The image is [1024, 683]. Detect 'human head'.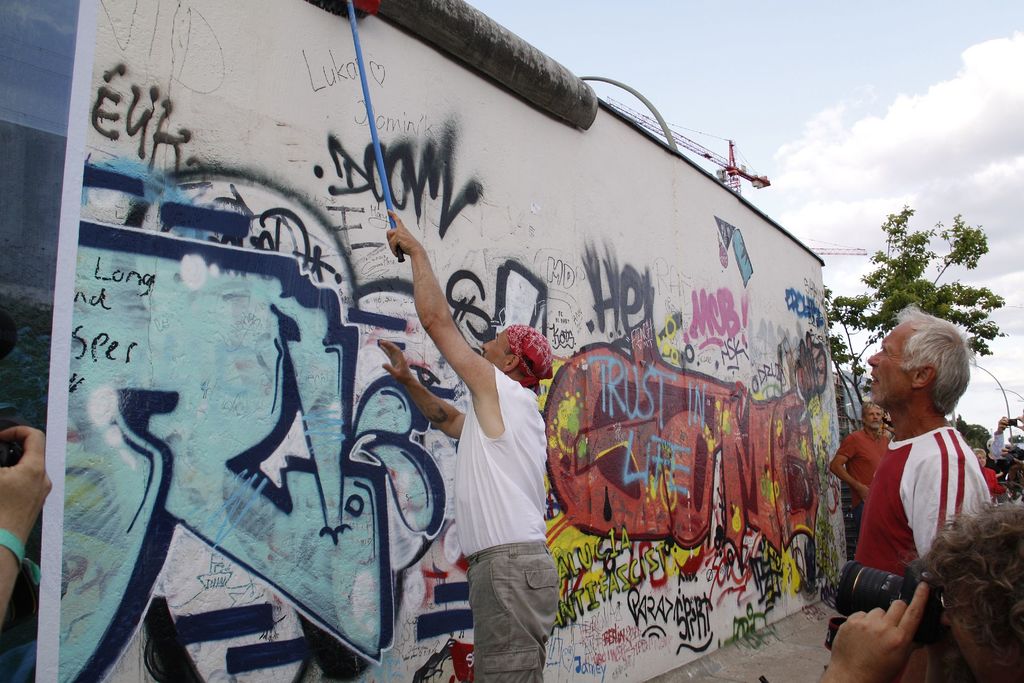
Detection: Rect(486, 327, 552, 381).
